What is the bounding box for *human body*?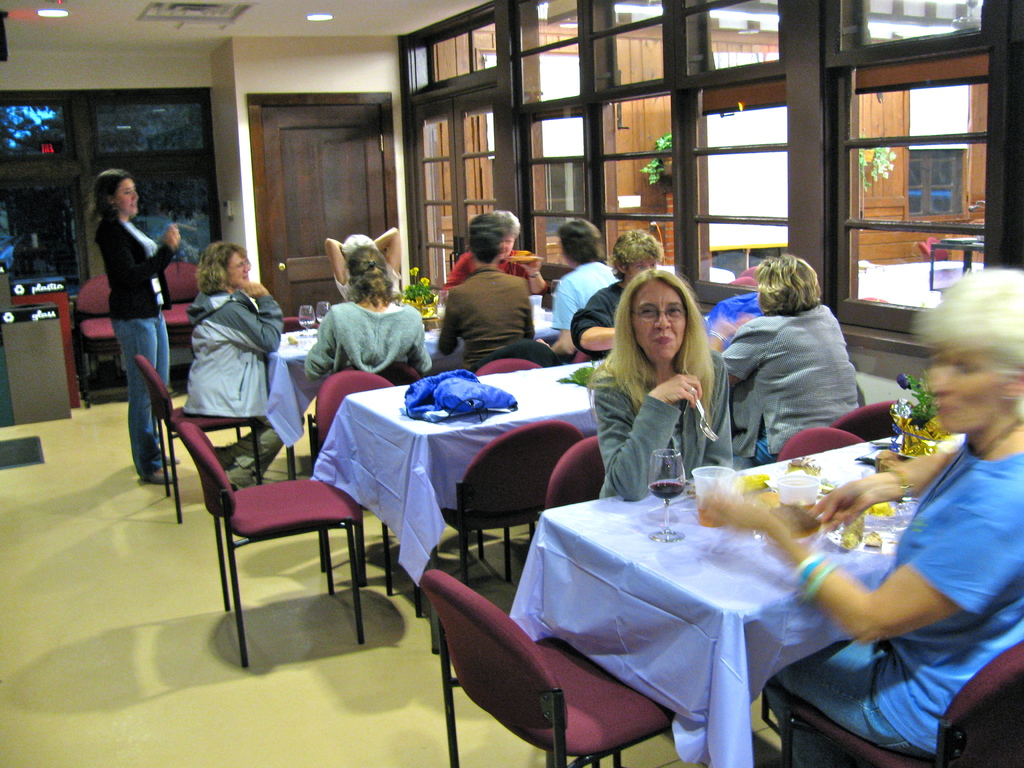
436/208/544/291.
